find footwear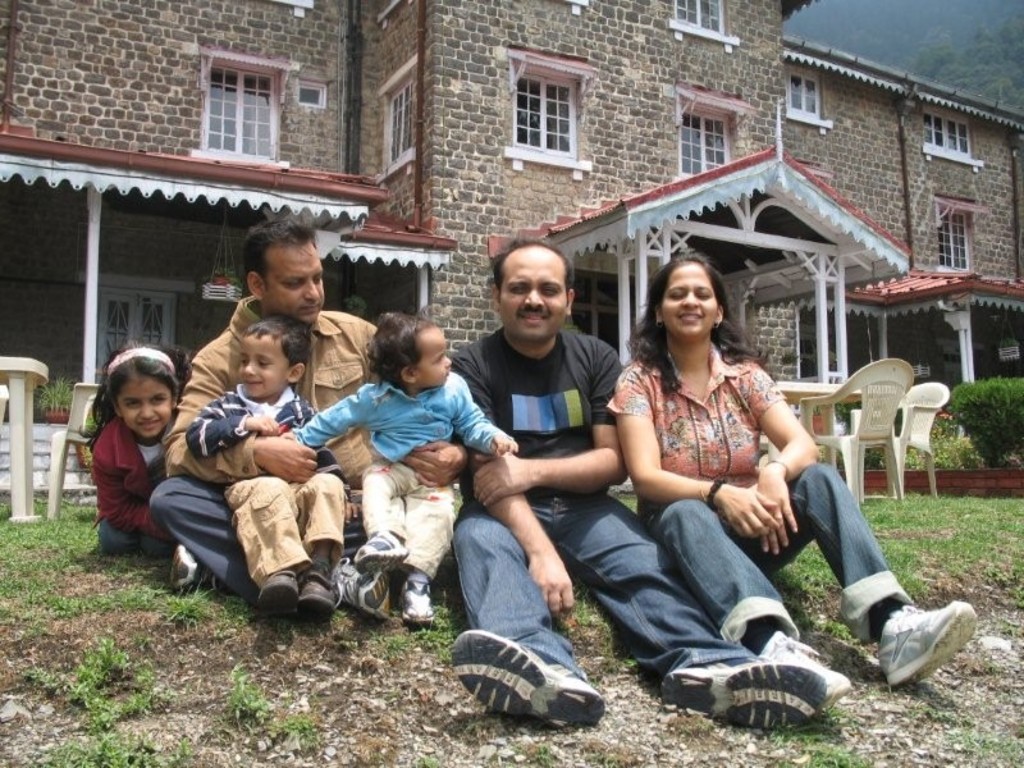
Rect(328, 550, 416, 621)
